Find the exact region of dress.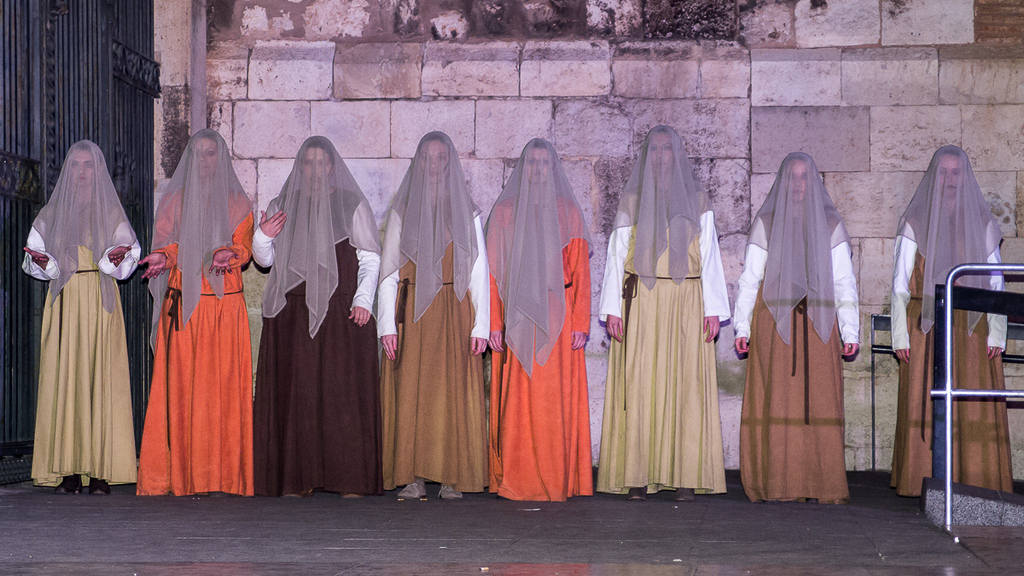
Exact region: 493:193:596:506.
